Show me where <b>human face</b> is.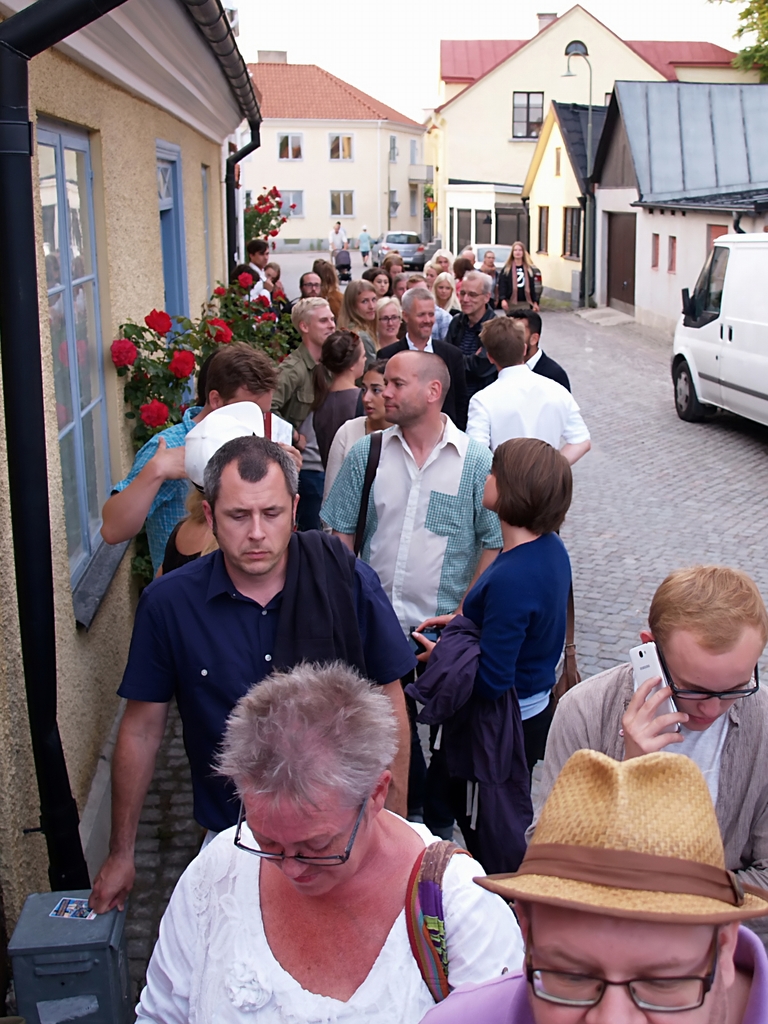
<b>human face</b> is at BBox(359, 292, 373, 316).
